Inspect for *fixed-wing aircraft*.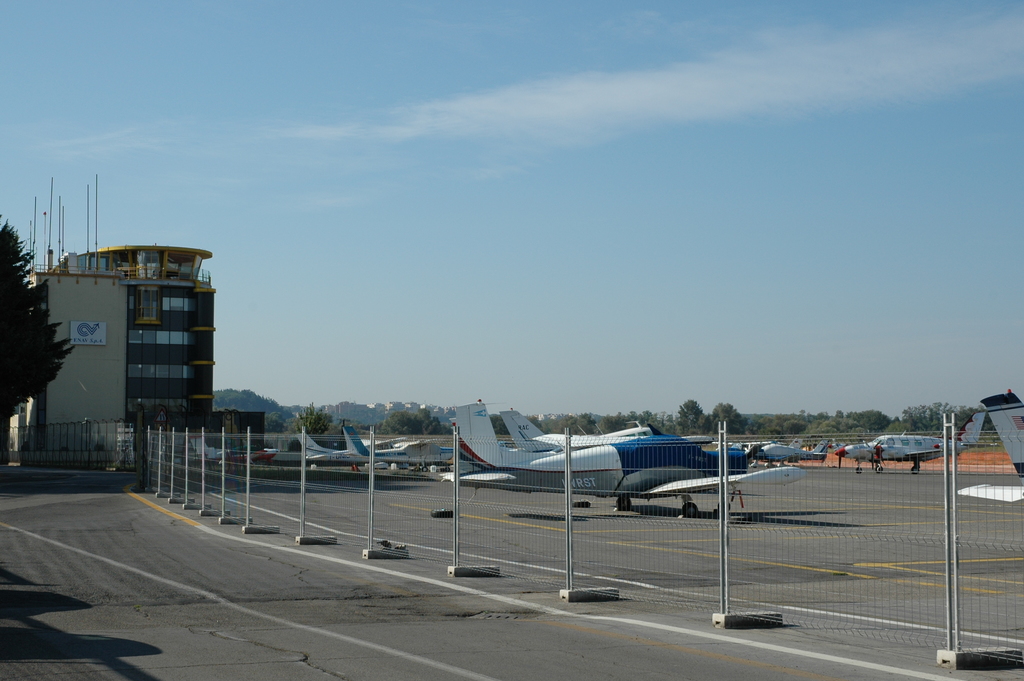
Inspection: [748,432,837,469].
